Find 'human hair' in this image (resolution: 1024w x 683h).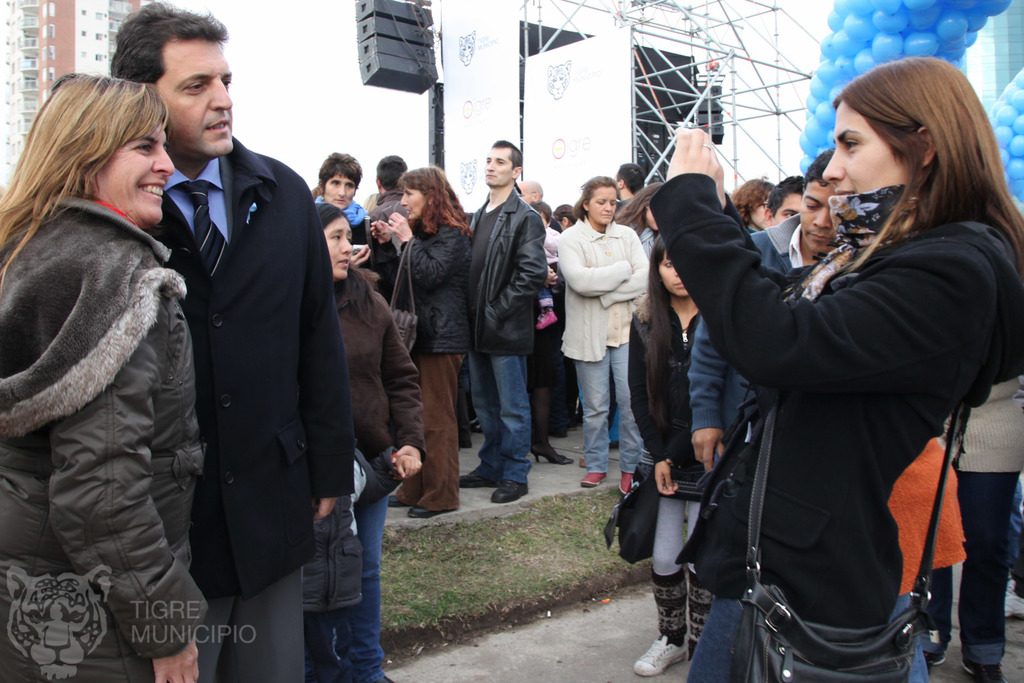
box(618, 161, 648, 199).
